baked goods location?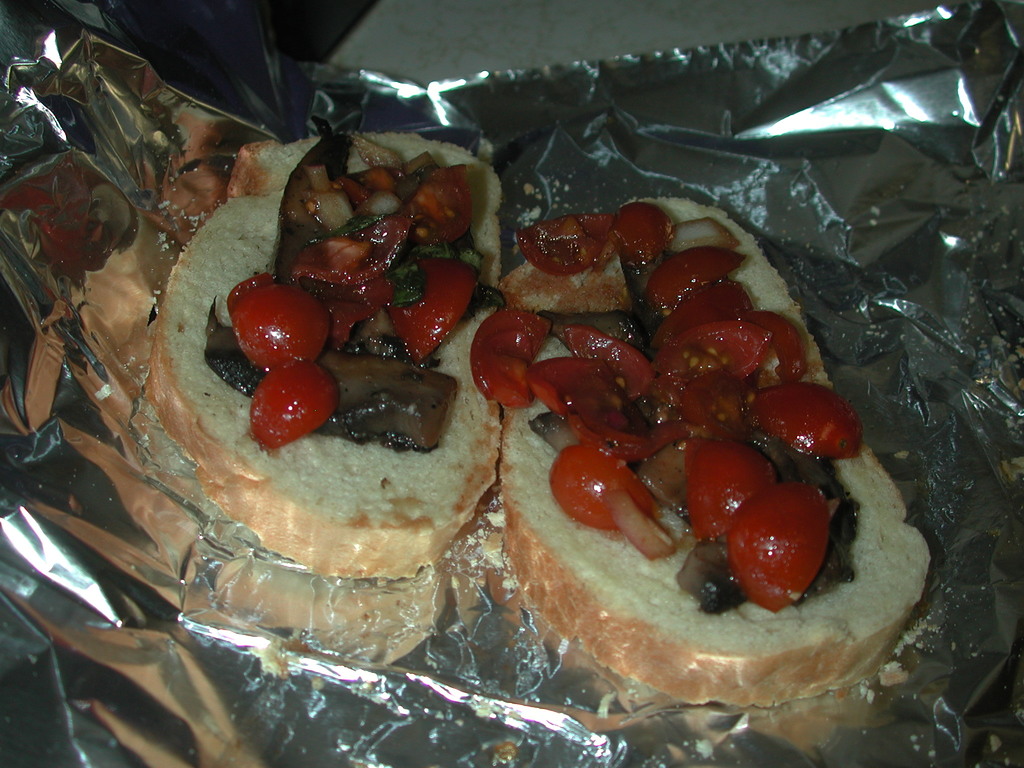
{"left": 492, "top": 196, "right": 934, "bottom": 703}
